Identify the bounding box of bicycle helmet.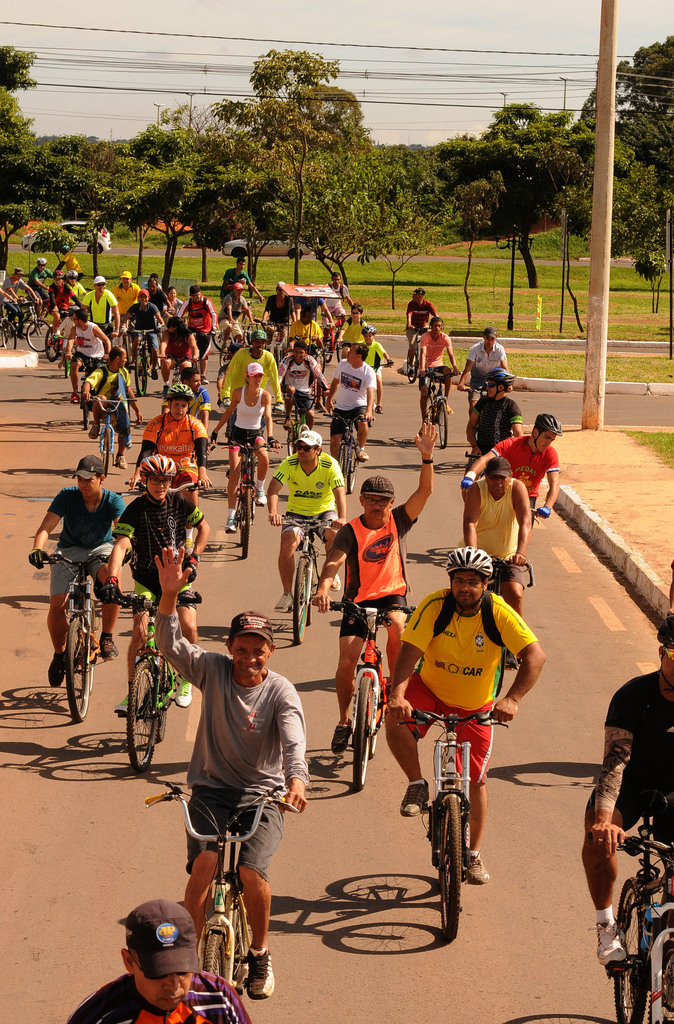
[left=161, top=380, right=196, bottom=426].
